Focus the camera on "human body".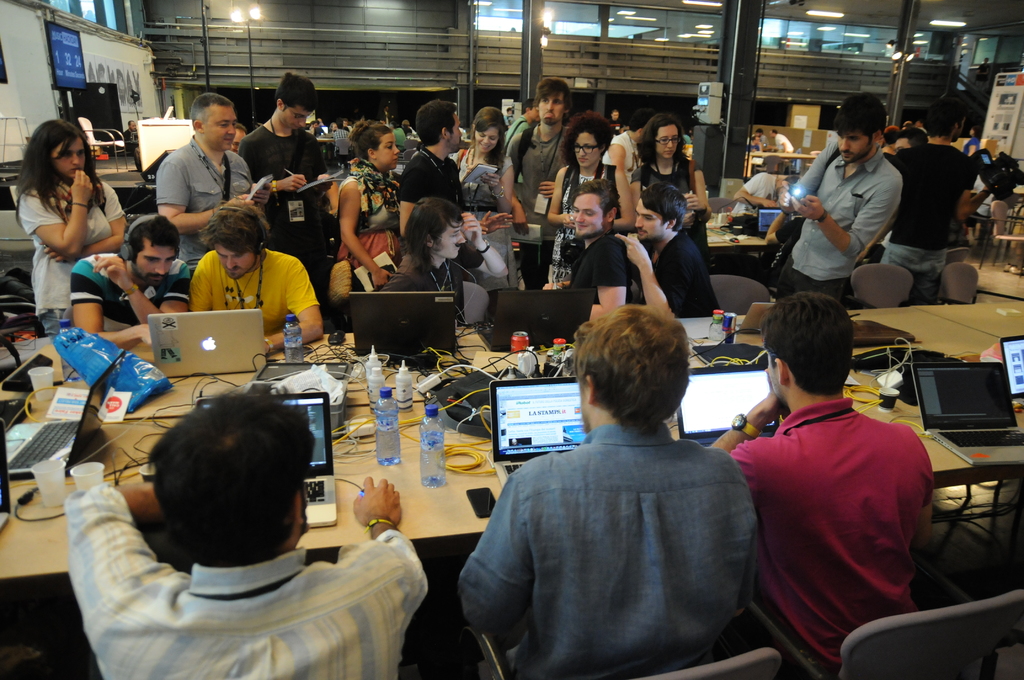
Focus region: left=226, top=117, right=247, bottom=156.
